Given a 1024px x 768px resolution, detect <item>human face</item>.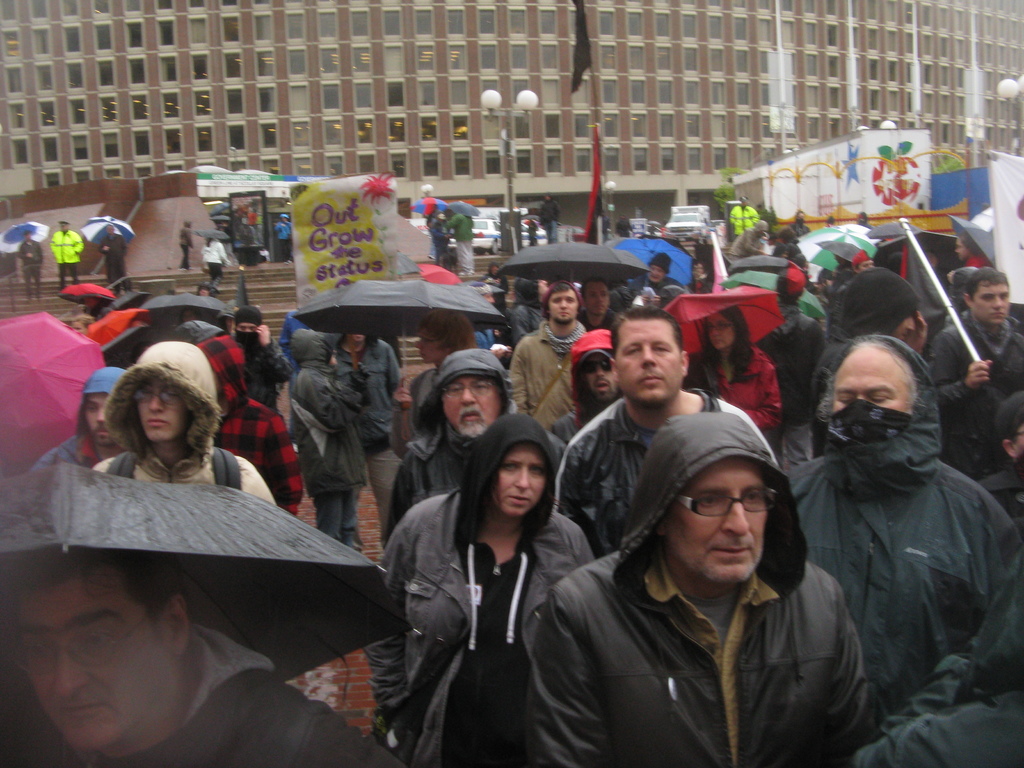
<box>236,321,259,332</box>.
